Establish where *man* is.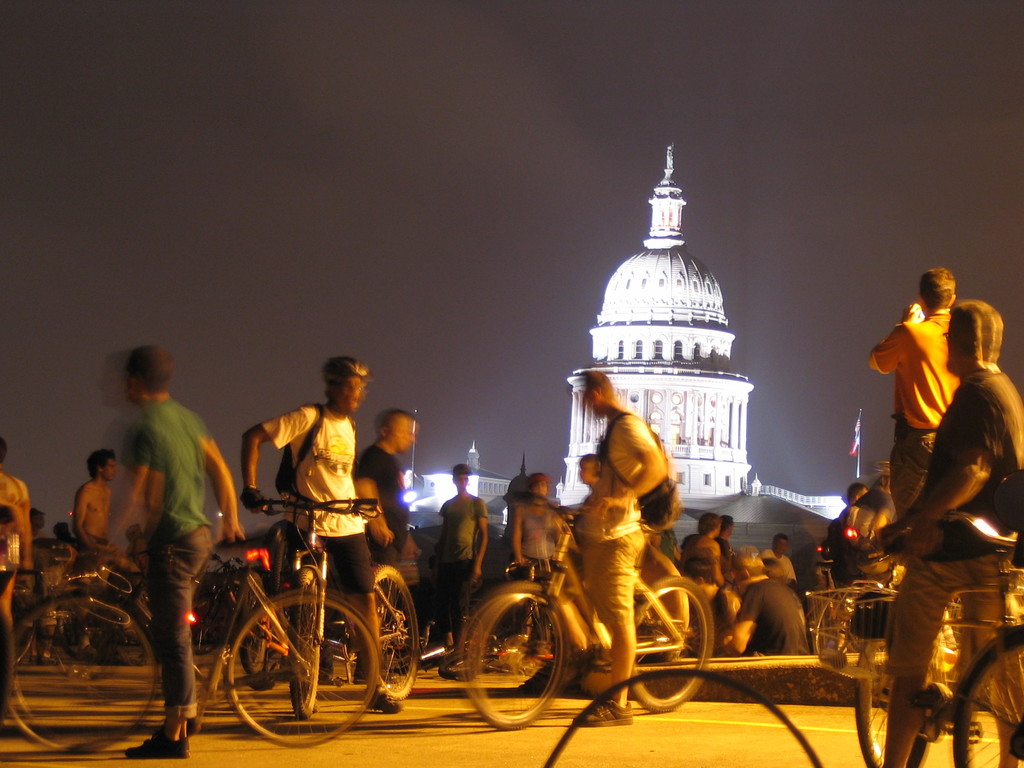
Established at (left=874, top=300, right=1023, bottom=767).
